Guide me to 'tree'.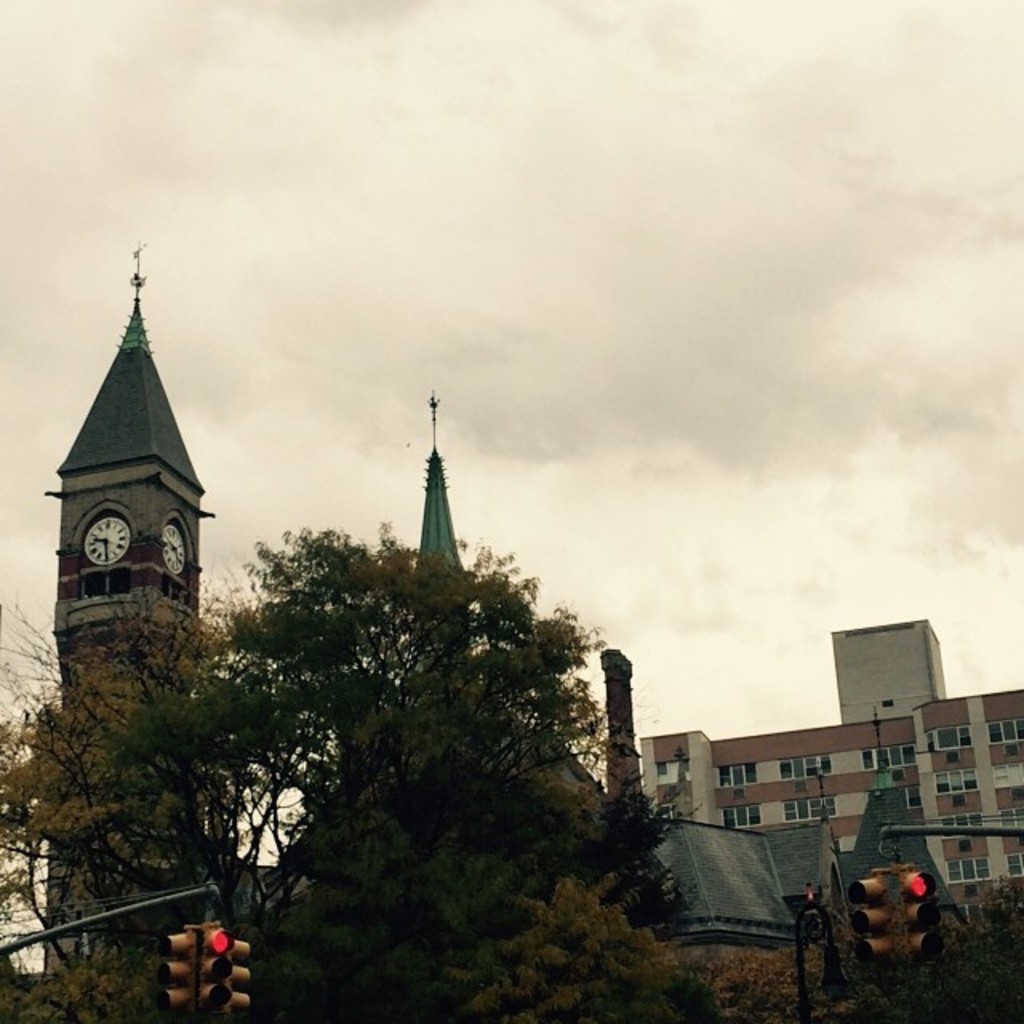
Guidance: [120,518,714,1022].
